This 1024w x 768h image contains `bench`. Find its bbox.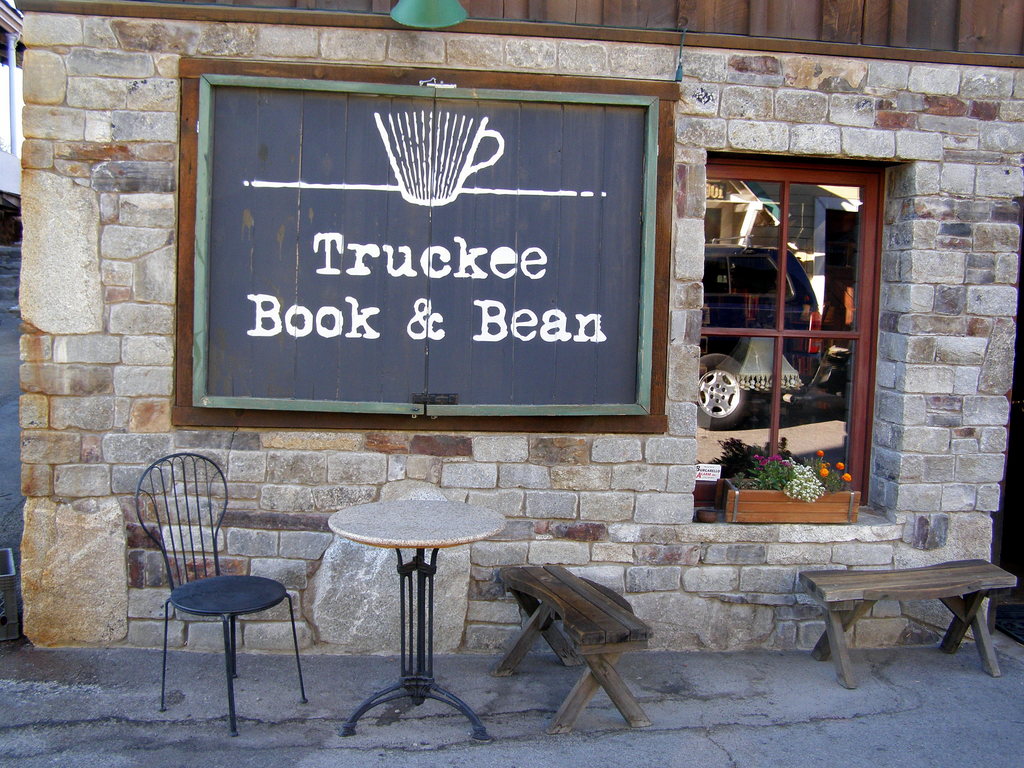
(789, 541, 1005, 692).
